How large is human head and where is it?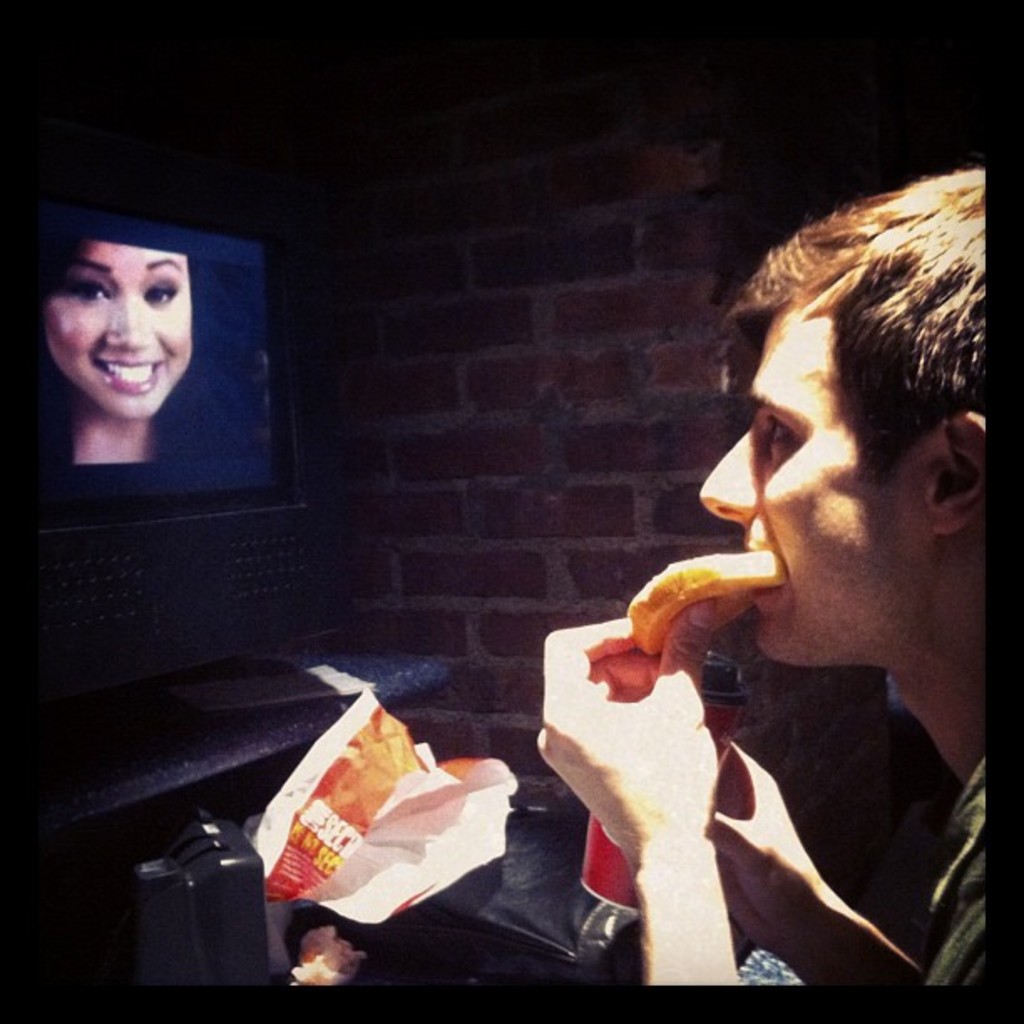
Bounding box: region(28, 234, 192, 422).
